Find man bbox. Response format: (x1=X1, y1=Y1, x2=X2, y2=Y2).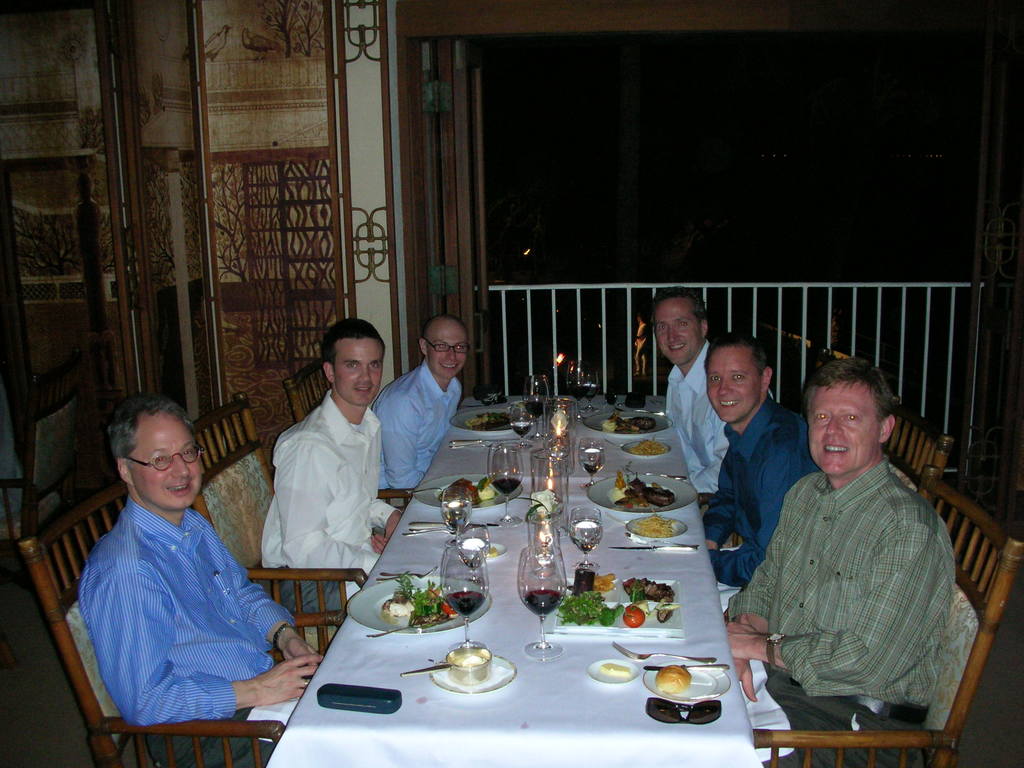
(x1=648, y1=292, x2=734, y2=502).
